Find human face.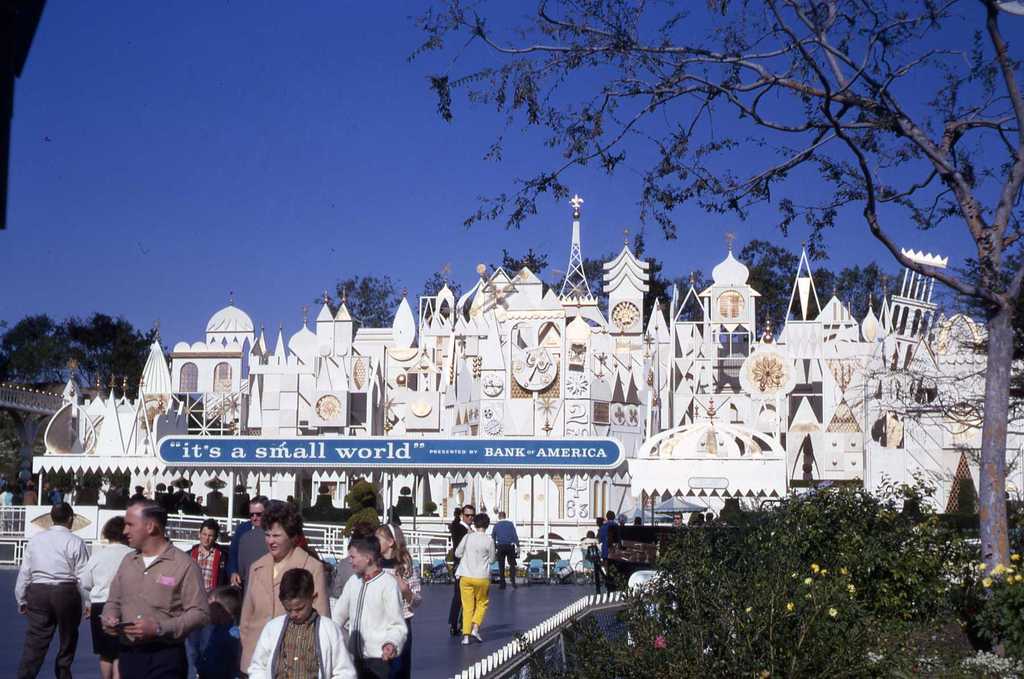
(120,507,150,545).
